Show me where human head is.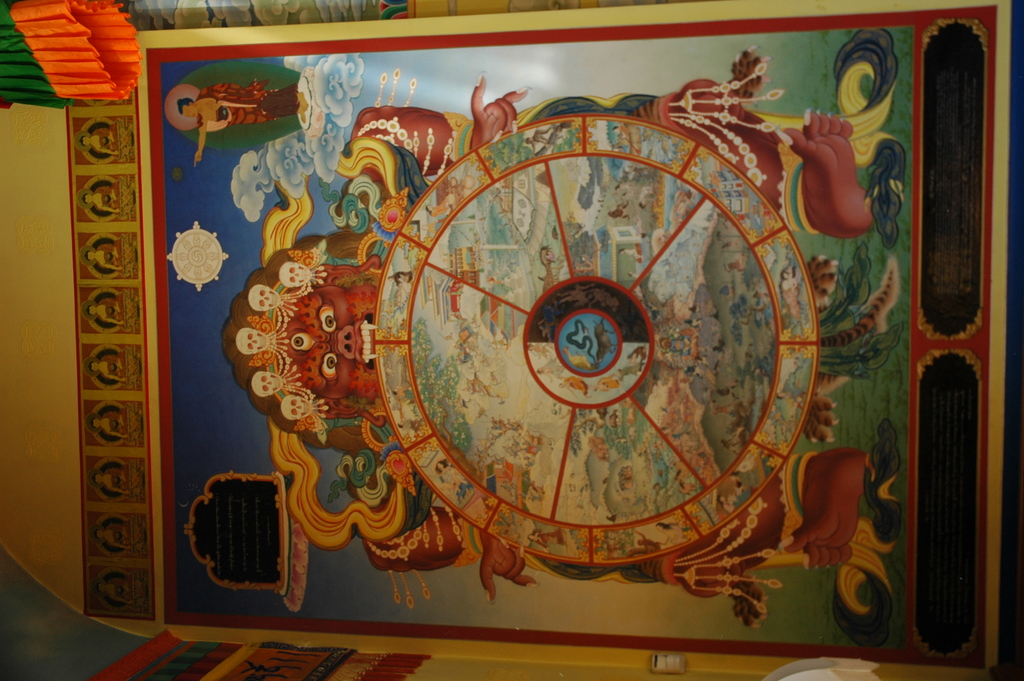
human head is at bbox=(99, 581, 111, 596).
